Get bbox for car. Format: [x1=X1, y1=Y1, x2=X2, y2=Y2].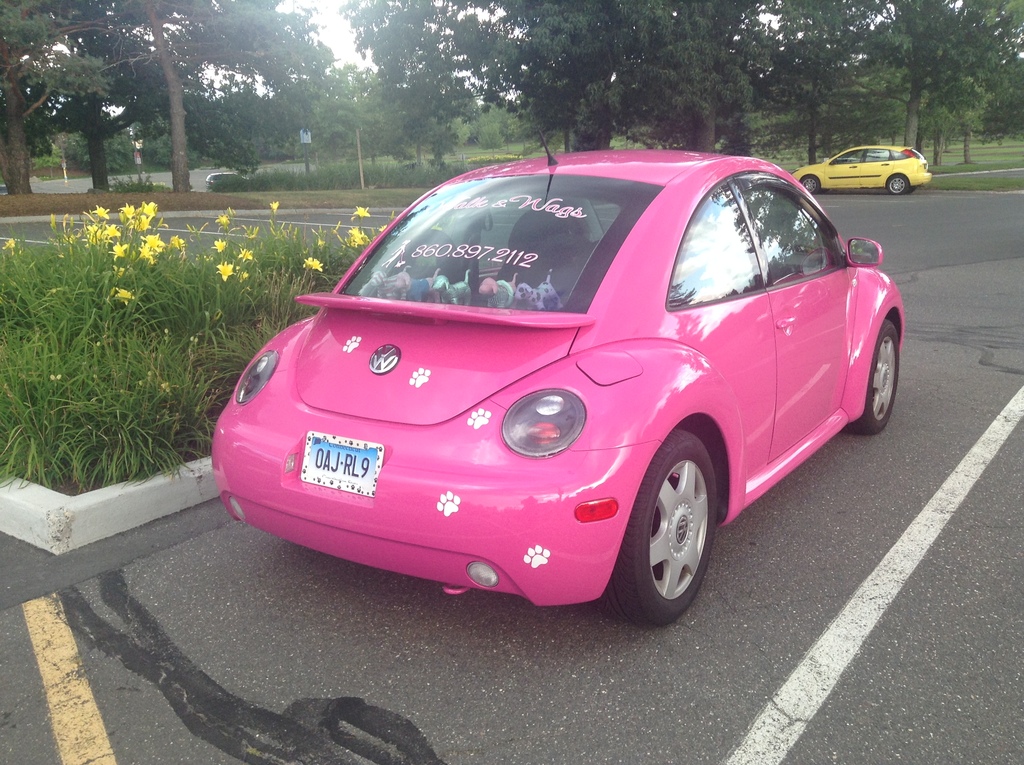
[x1=794, y1=147, x2=932, y2=195].
